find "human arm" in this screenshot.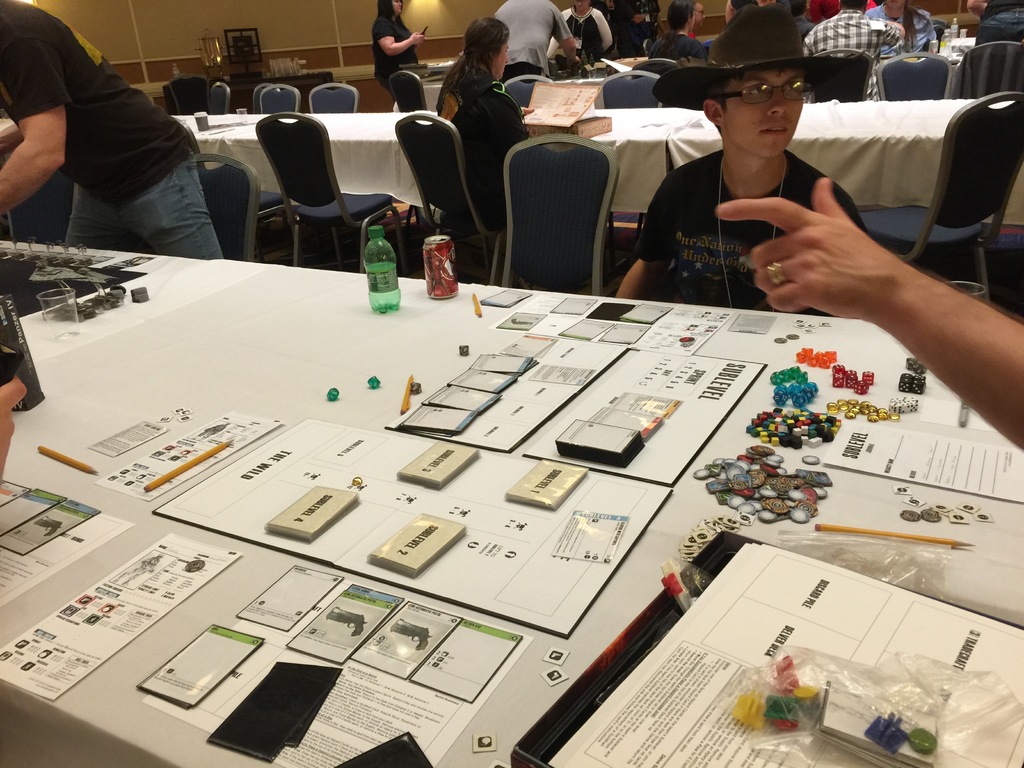
The bounding box for "human arm" is rect(870, 9, 906, 47).
